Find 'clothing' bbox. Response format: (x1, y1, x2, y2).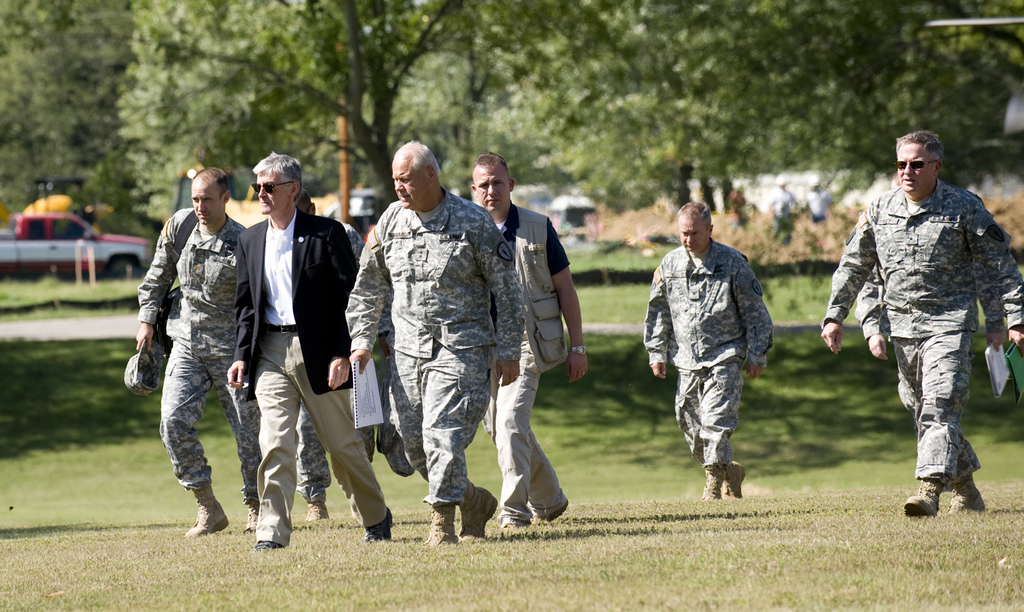
(831, 136, 1012, 507).
